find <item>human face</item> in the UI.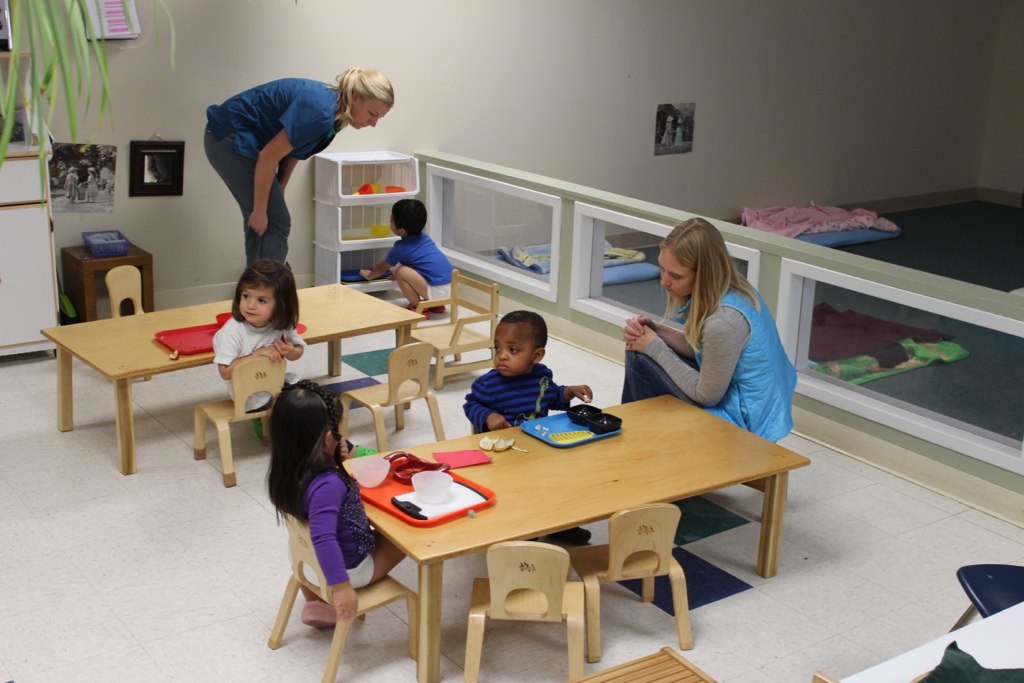
UI element at pyautogui.locateOnScreen(349, 94, 390, 127).
